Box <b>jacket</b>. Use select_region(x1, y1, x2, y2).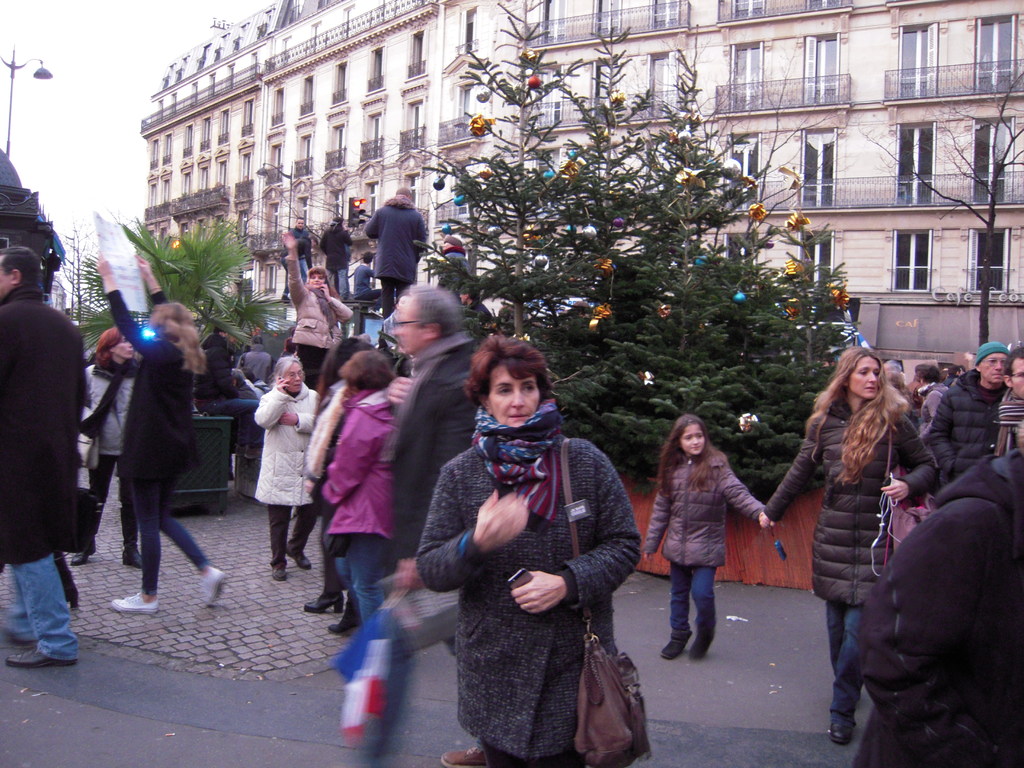
select_region(357, 195, 427, 286).
